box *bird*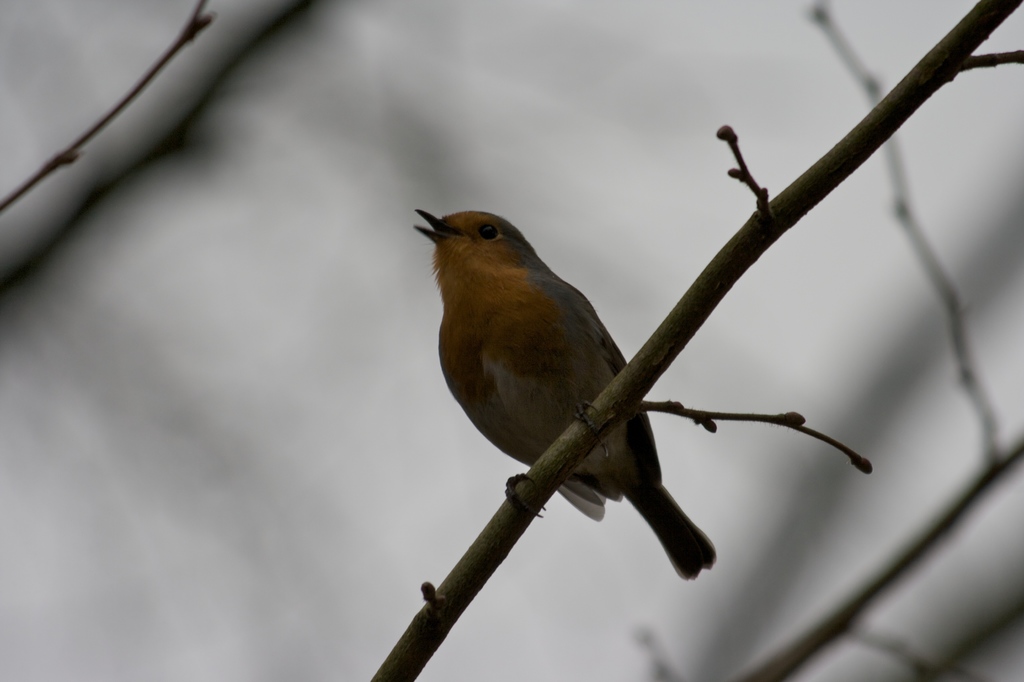
box=[426, 220, 832, 555]
